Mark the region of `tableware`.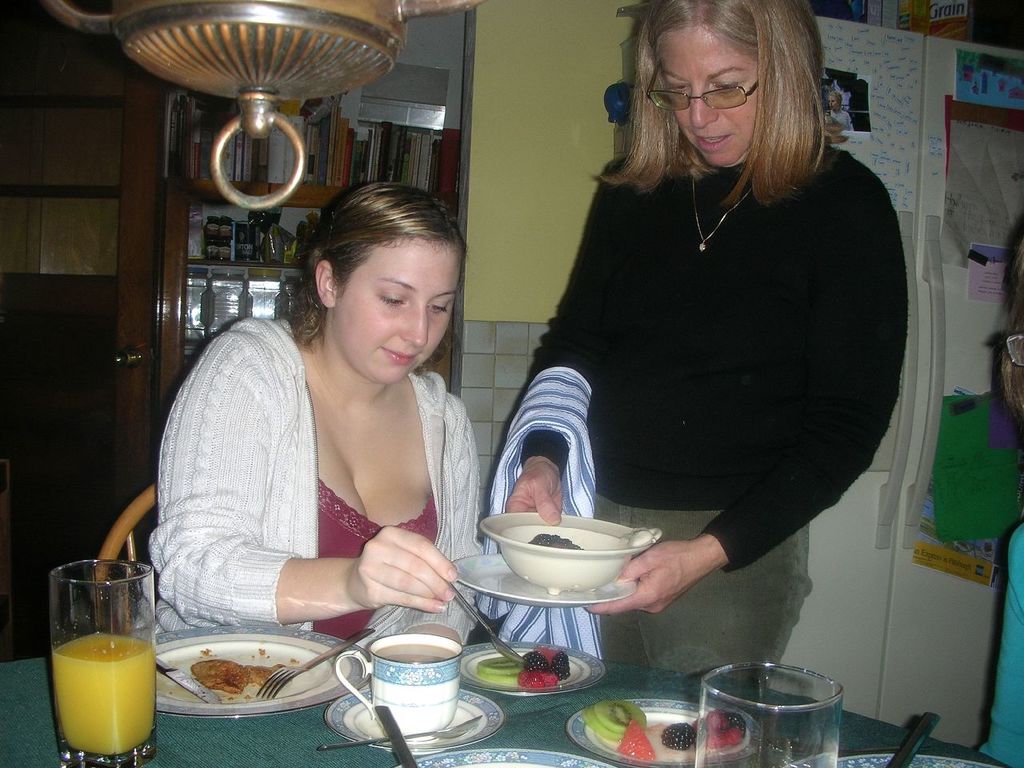
Region: left=696, top=666, right=846, bottom=767.
